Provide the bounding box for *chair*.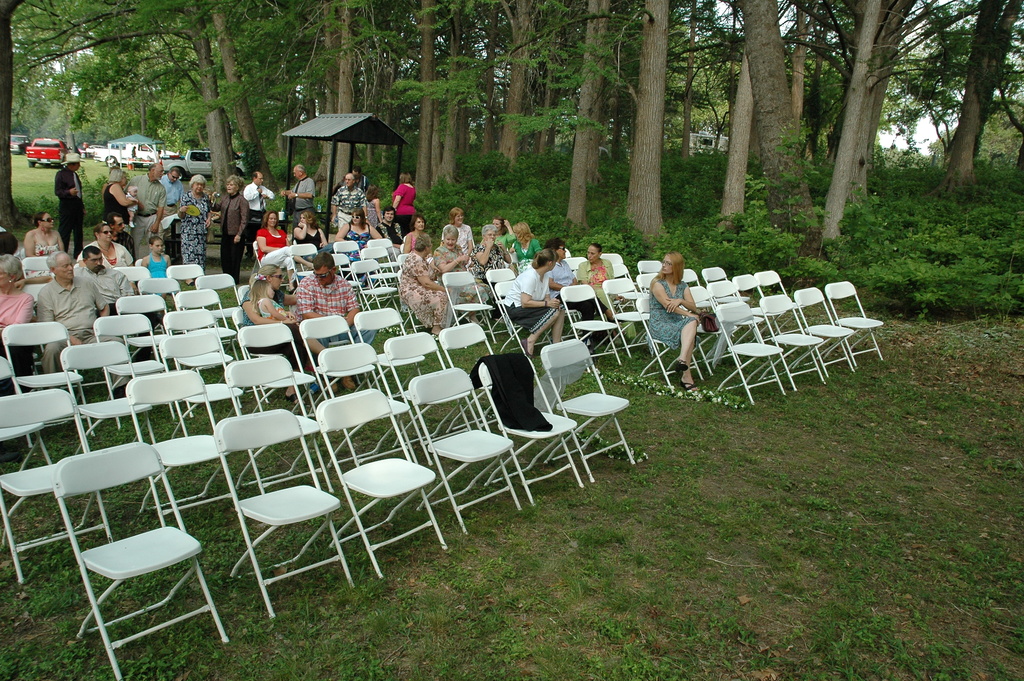
<region>288, 238, 316, 290</region>.
